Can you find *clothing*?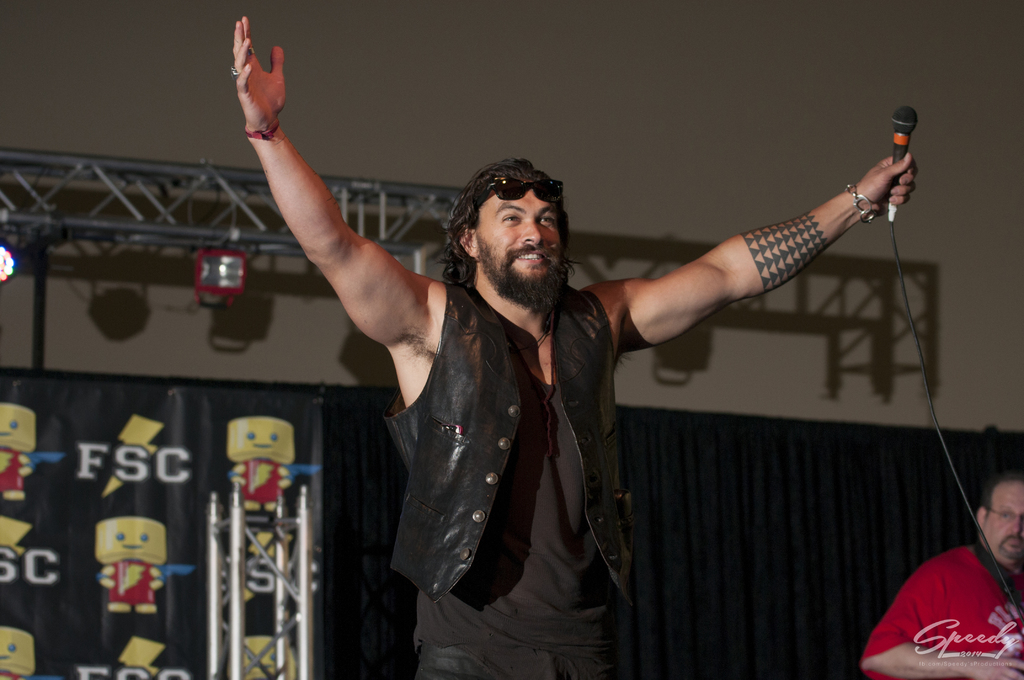
Yes, bounding box: 381, 286, 640, 679.
